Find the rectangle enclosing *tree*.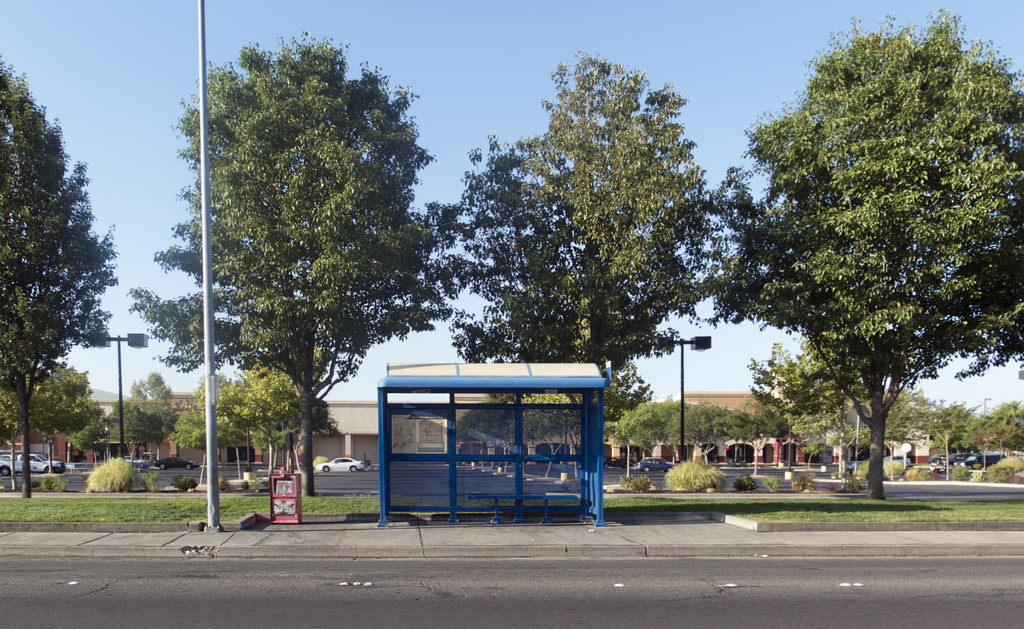
417/40/731/490.
